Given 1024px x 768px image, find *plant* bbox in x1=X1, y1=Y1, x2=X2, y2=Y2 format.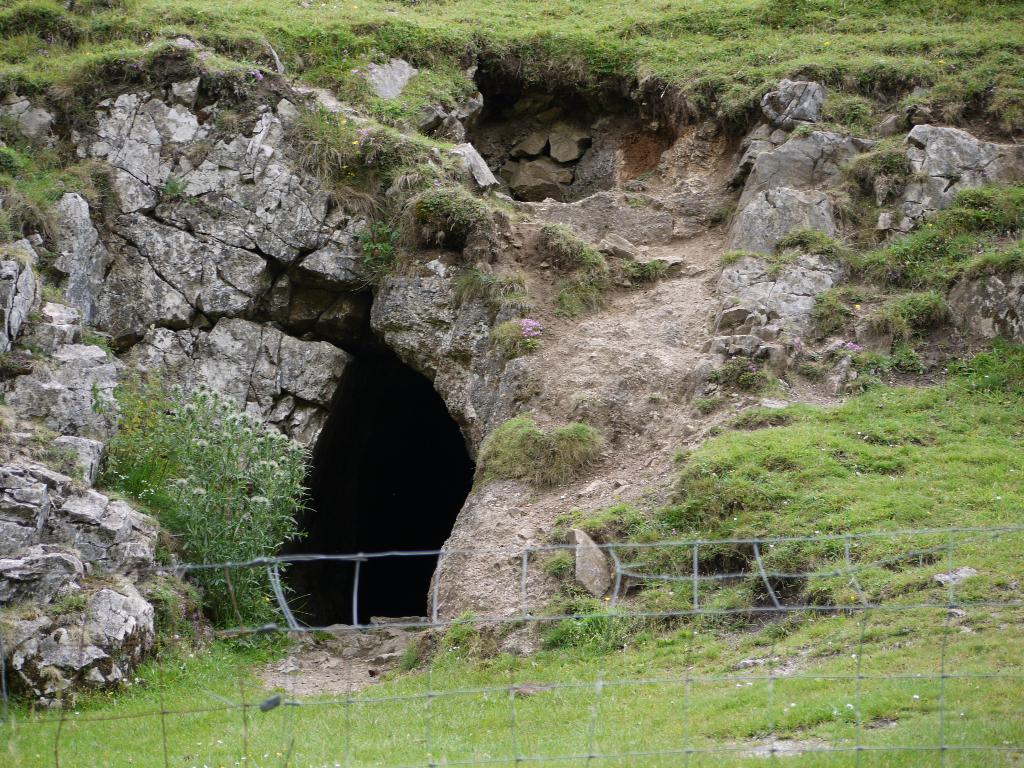
x1=729, y1=295, x2=742, y2=311.
